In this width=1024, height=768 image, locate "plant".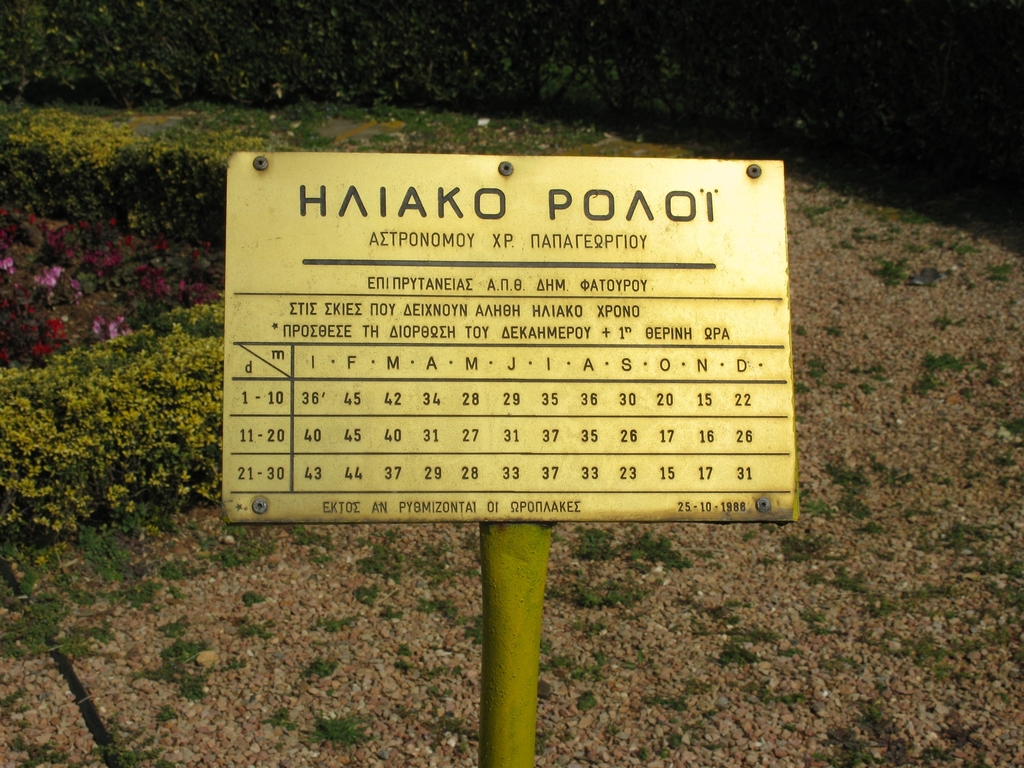
Bounding box: (957, 244, 980, 253).
